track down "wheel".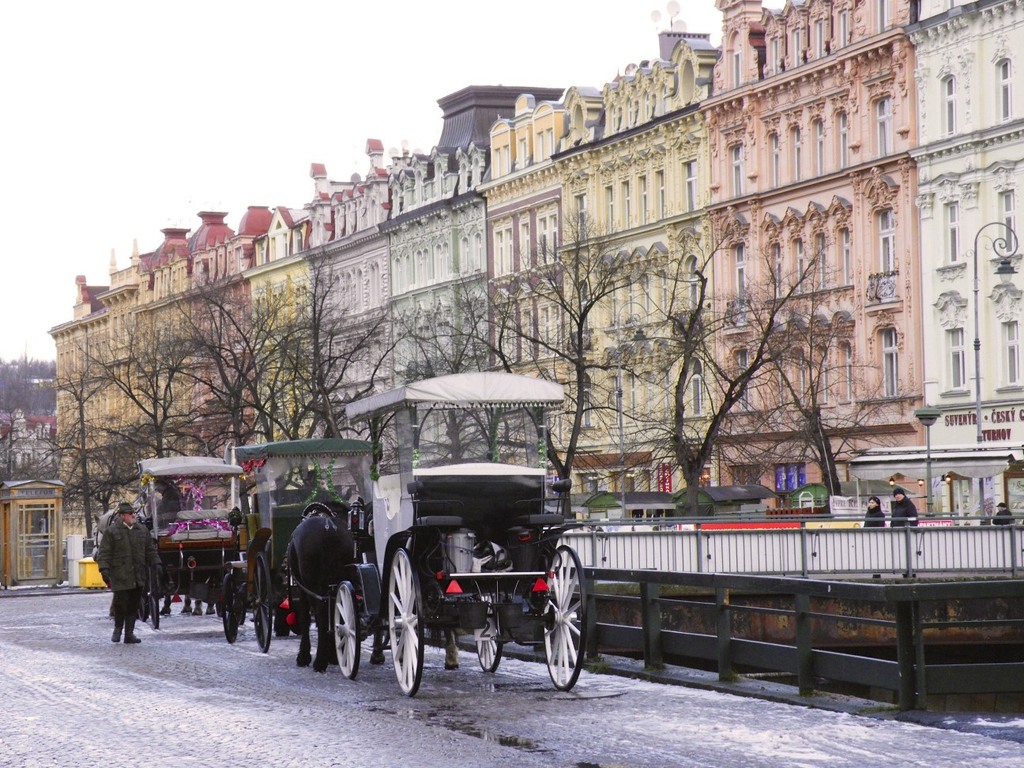
Tracked to rect(154, 583, 166, 630).
